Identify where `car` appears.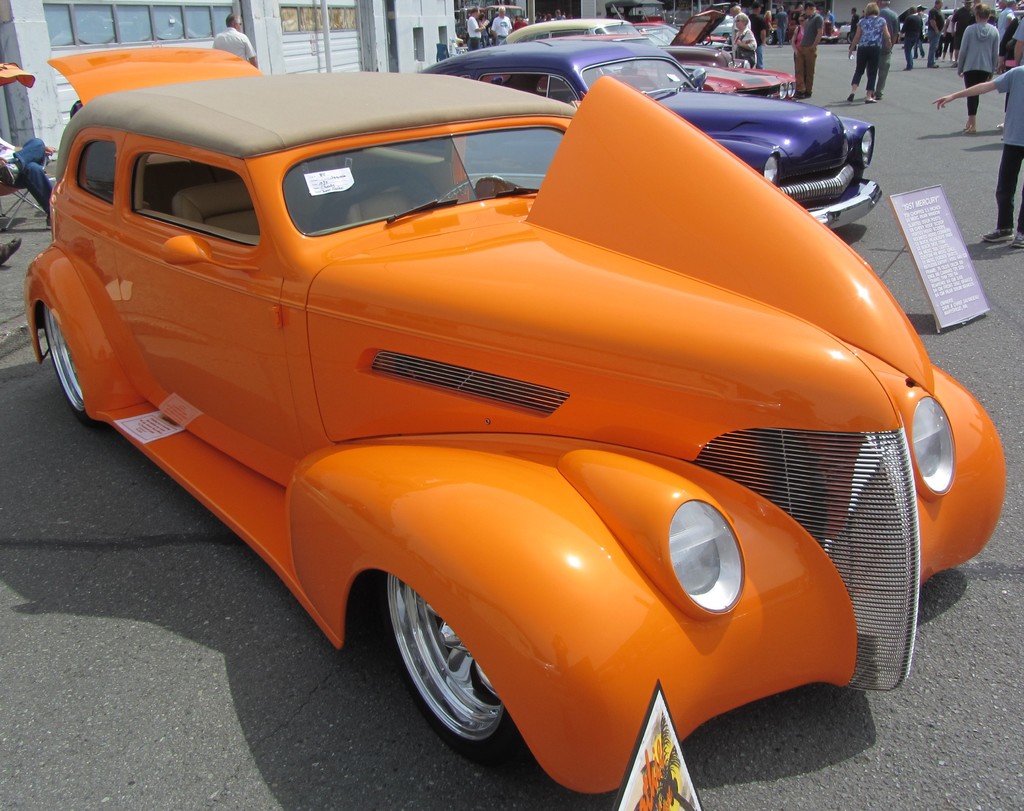
Appears at BBox(556, 33, 801, 99).
